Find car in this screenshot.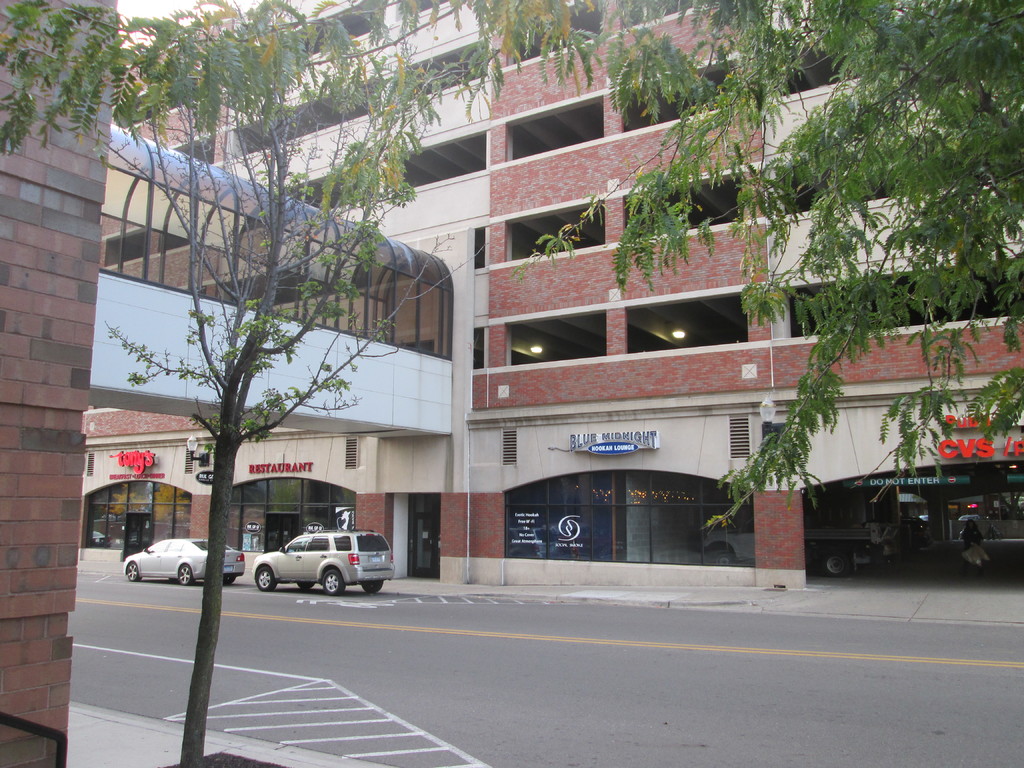
The bounding box for car is pyautogui.locateOnScreen(127, 540, 243, 588).
